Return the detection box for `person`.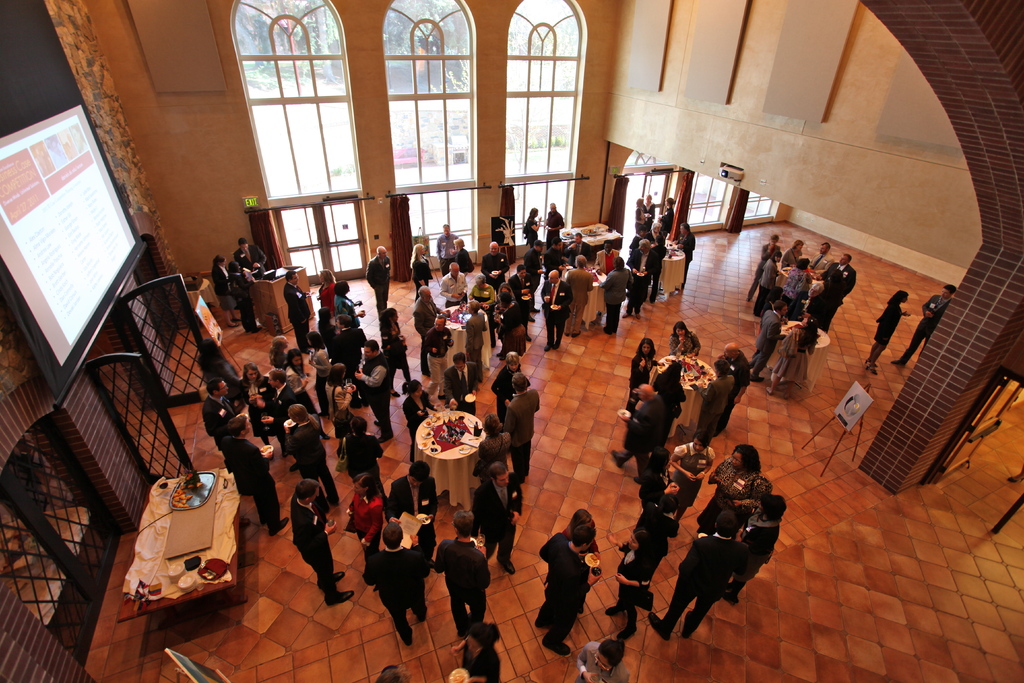
region(365, 516, 426, 639).
